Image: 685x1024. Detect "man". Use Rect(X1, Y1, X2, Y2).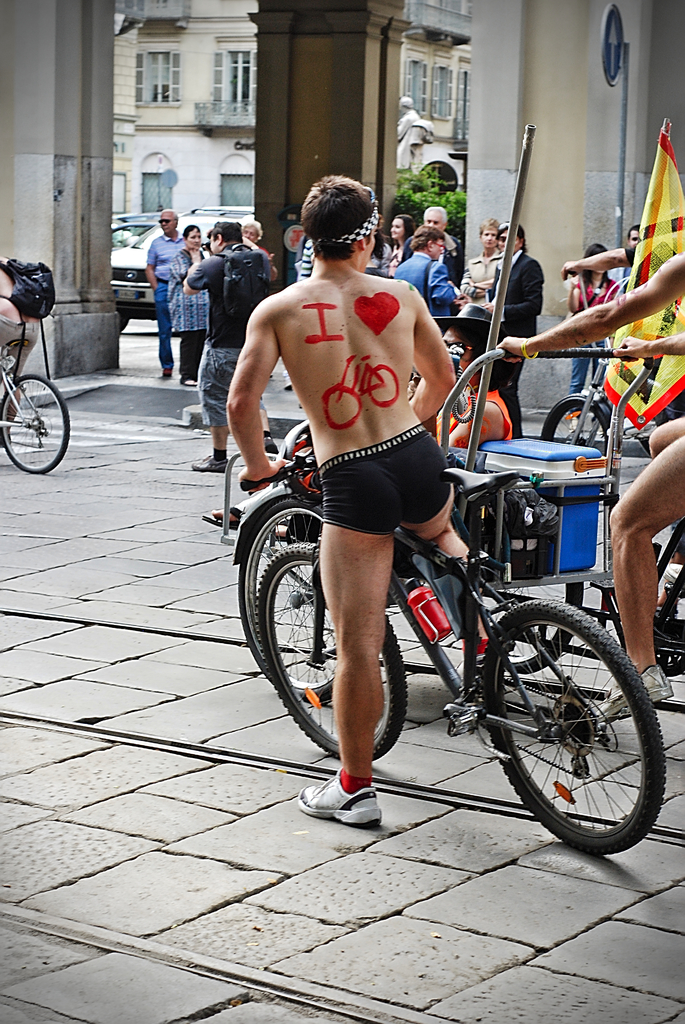
Rect(182, 218, 280, 477).
